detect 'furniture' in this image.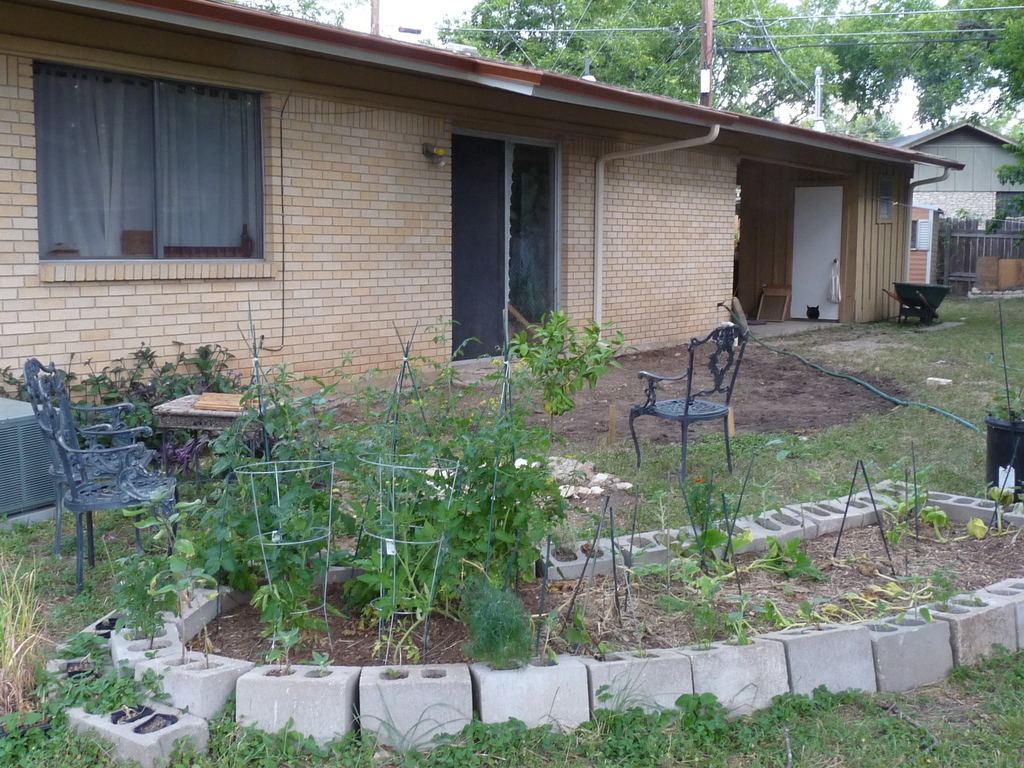
Detection: 22:357:179:591.
